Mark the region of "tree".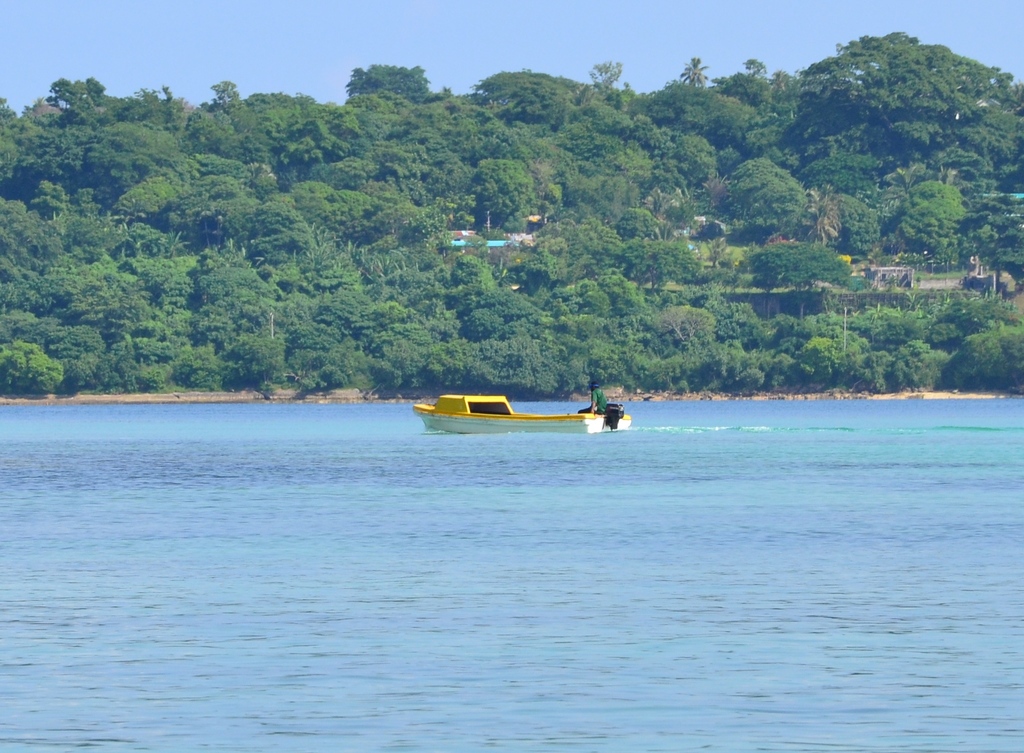
Region: pyautogui.locateOnScreen(134, 100, 236, 291).
